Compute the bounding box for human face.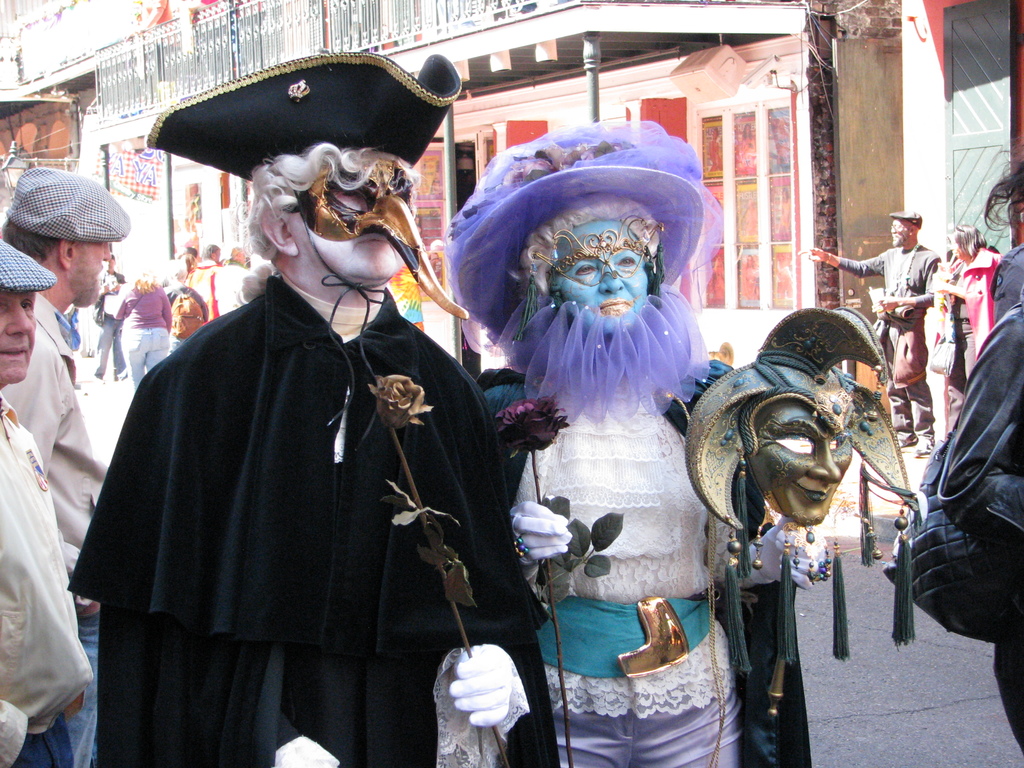
(555,221,648,331).
